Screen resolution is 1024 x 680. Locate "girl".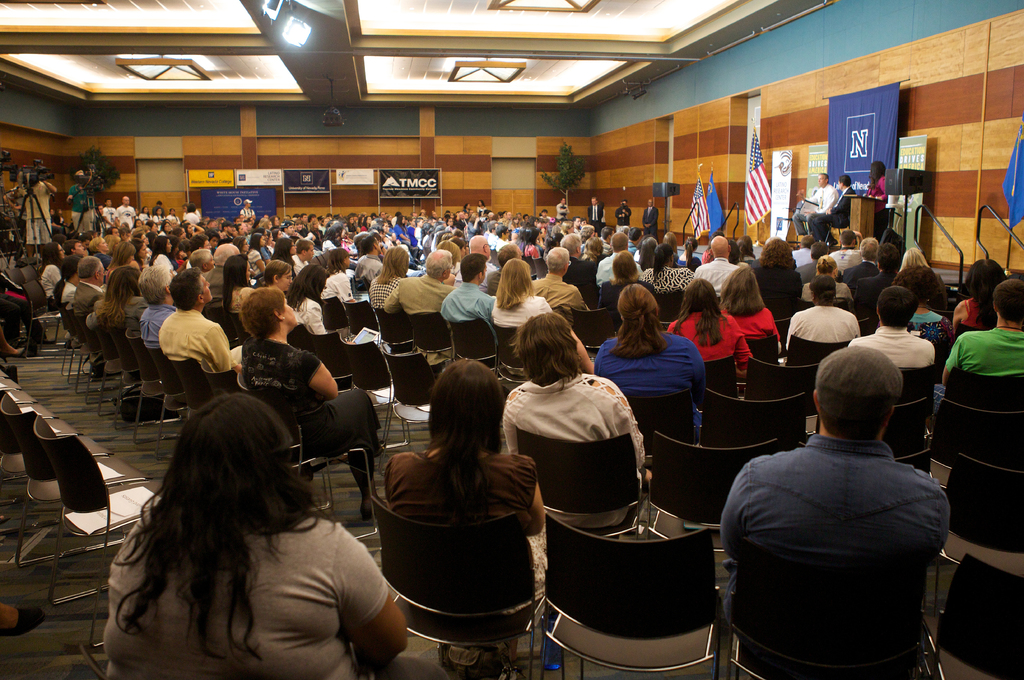
bbox=[662, 232, 681, 255].
